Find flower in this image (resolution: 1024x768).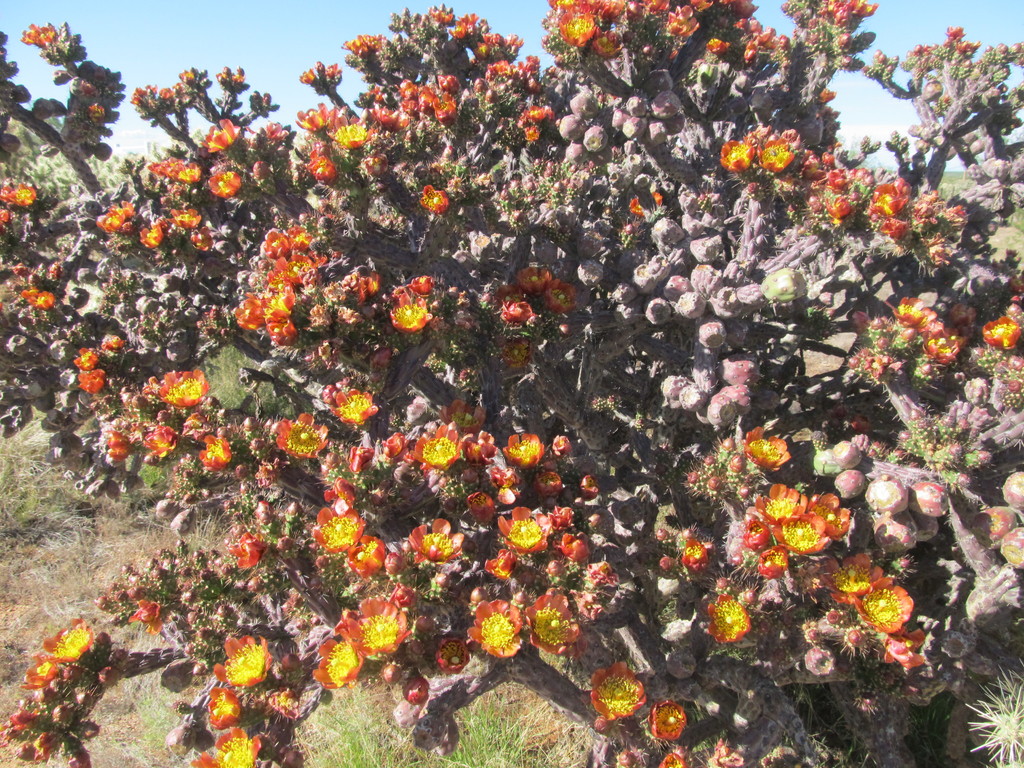
205, 114, 236, 152.
